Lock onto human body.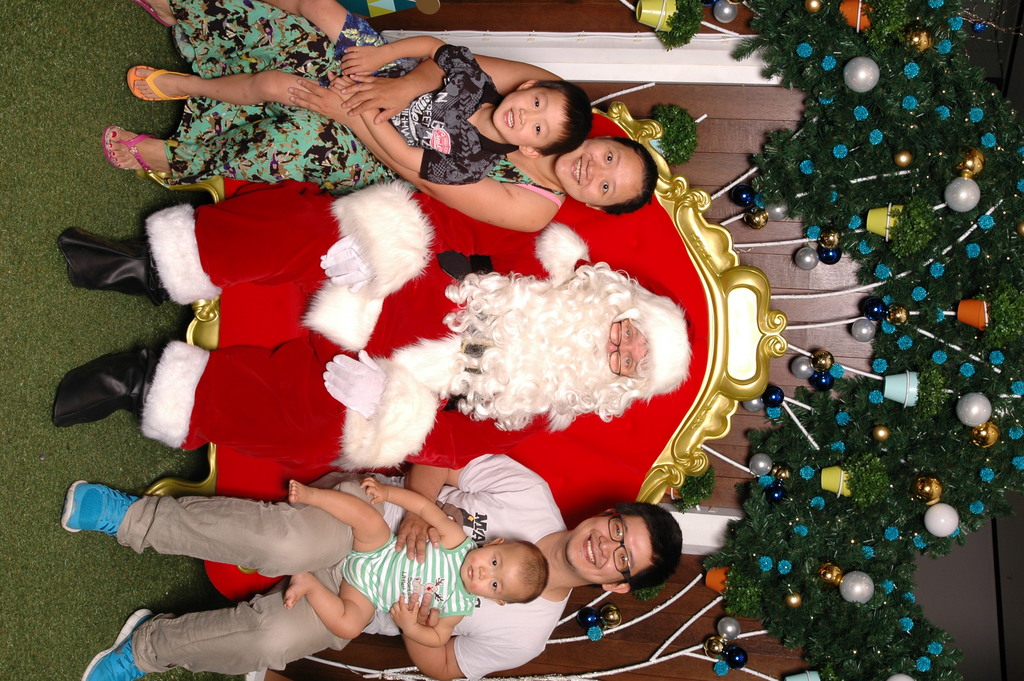
Locked: pyautogui.locateOnScreen(285, 477, 549, 651).
